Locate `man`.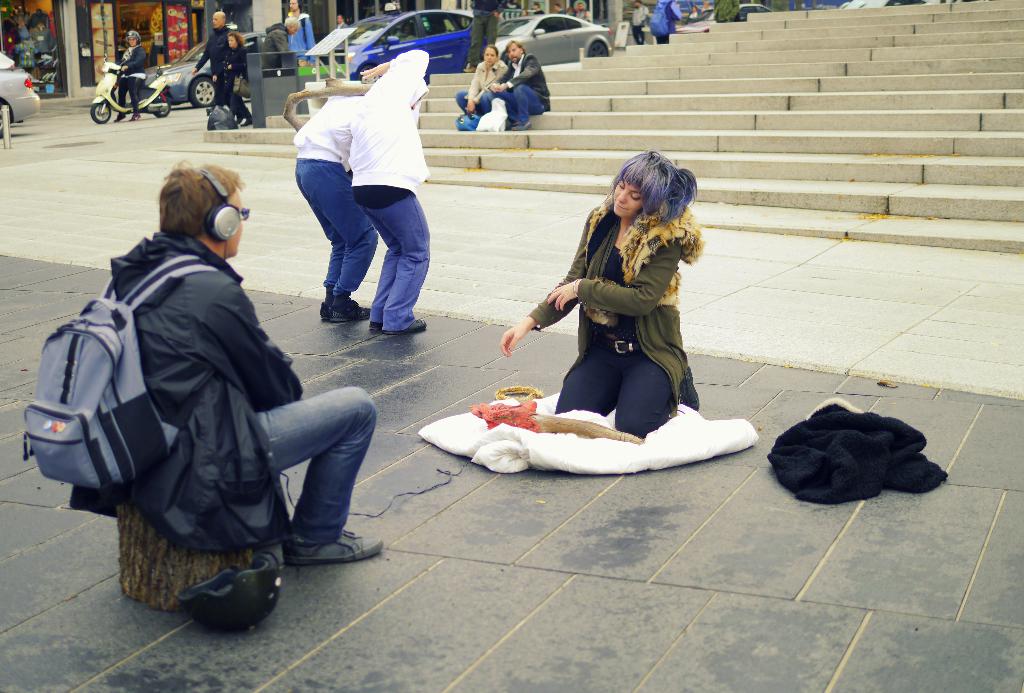
Bounding box: (286, 0, 319, 64).
